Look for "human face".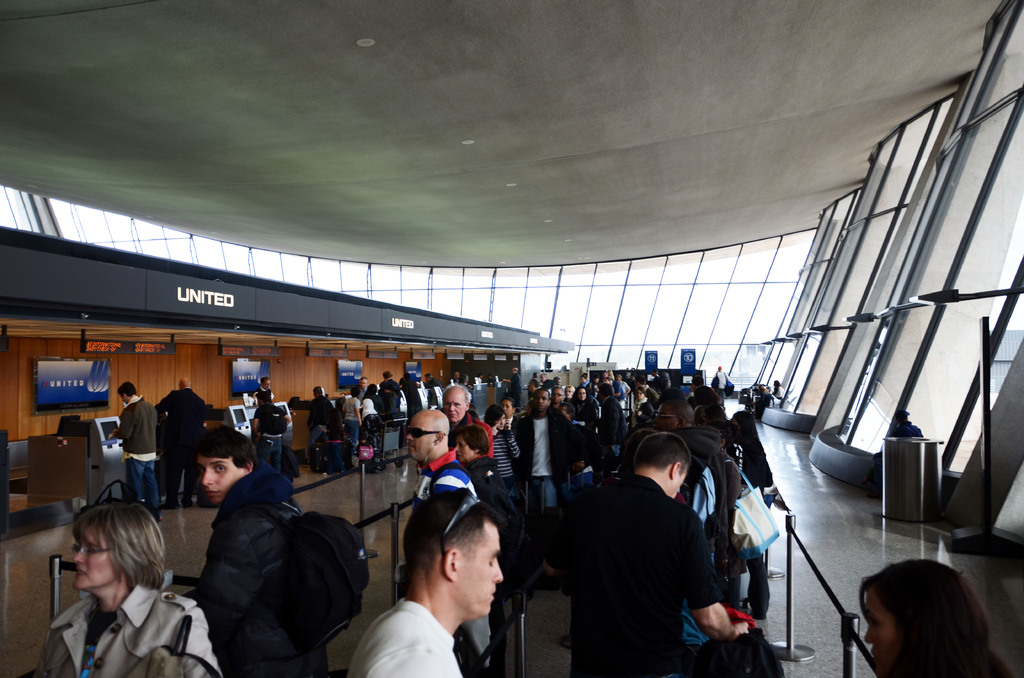
Found: x1=670 y1=470 x2=690 y2=496.
